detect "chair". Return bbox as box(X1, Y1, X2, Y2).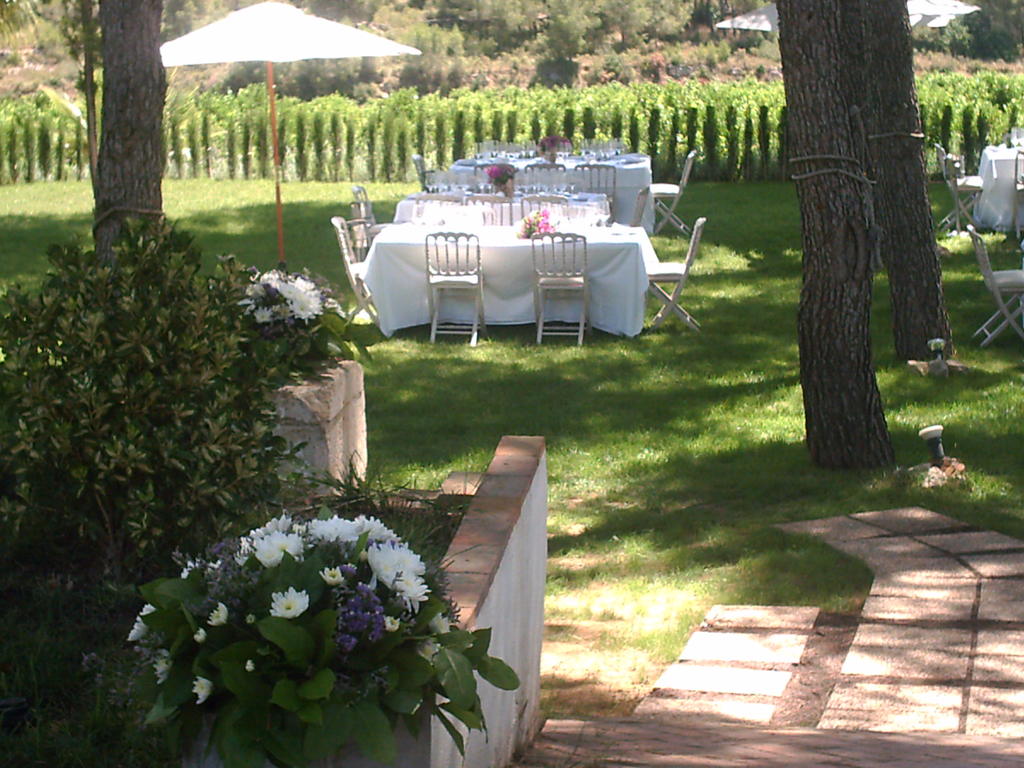
box(532, 229, 592, 342).
